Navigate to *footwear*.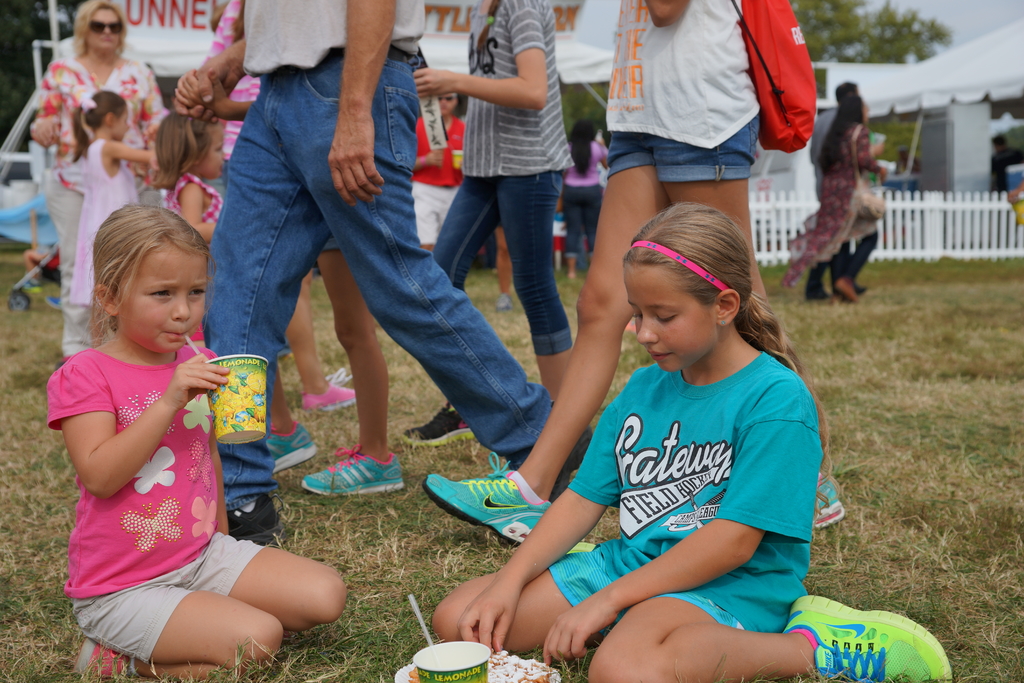
Navigation target: (x1=301, y1=443, x2=408, y2=491).
